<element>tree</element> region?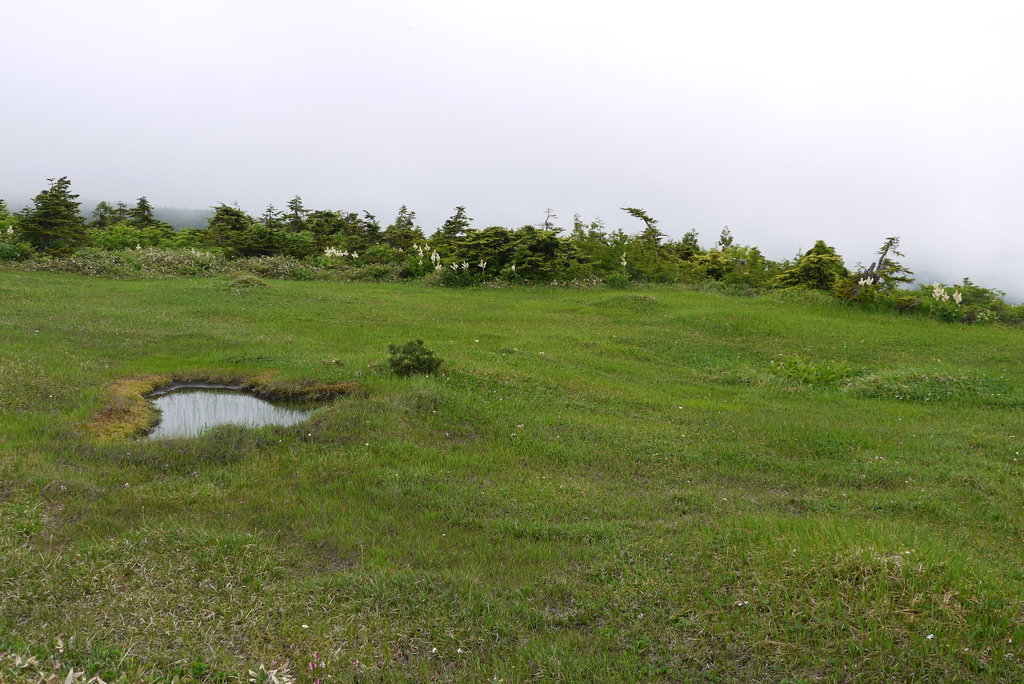
crop(774, 240, 858, 292)
